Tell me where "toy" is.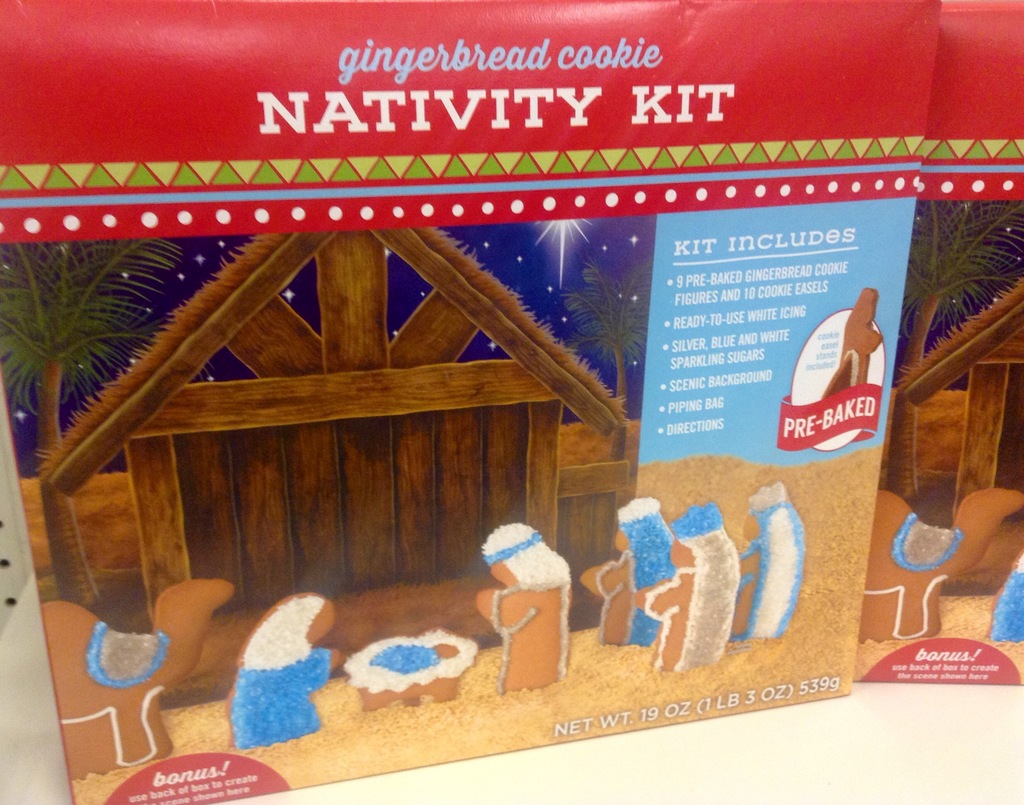
"toy" is at rect(666, 506, 741, 667).
